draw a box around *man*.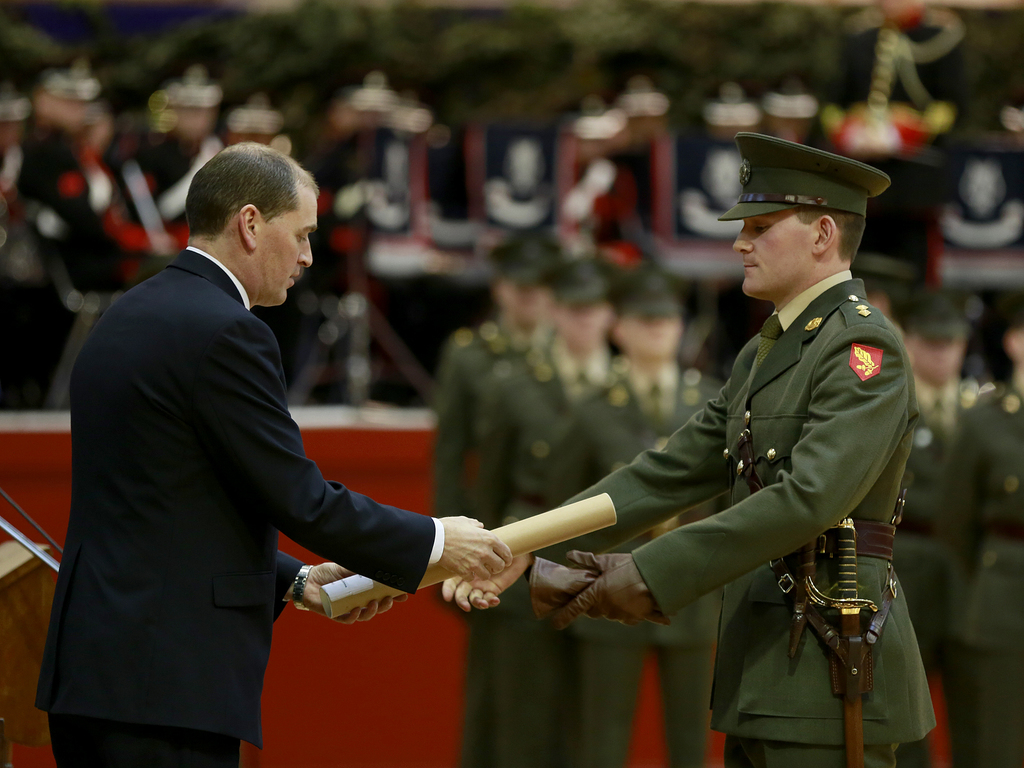
detection(79, 53, 252, 376).
